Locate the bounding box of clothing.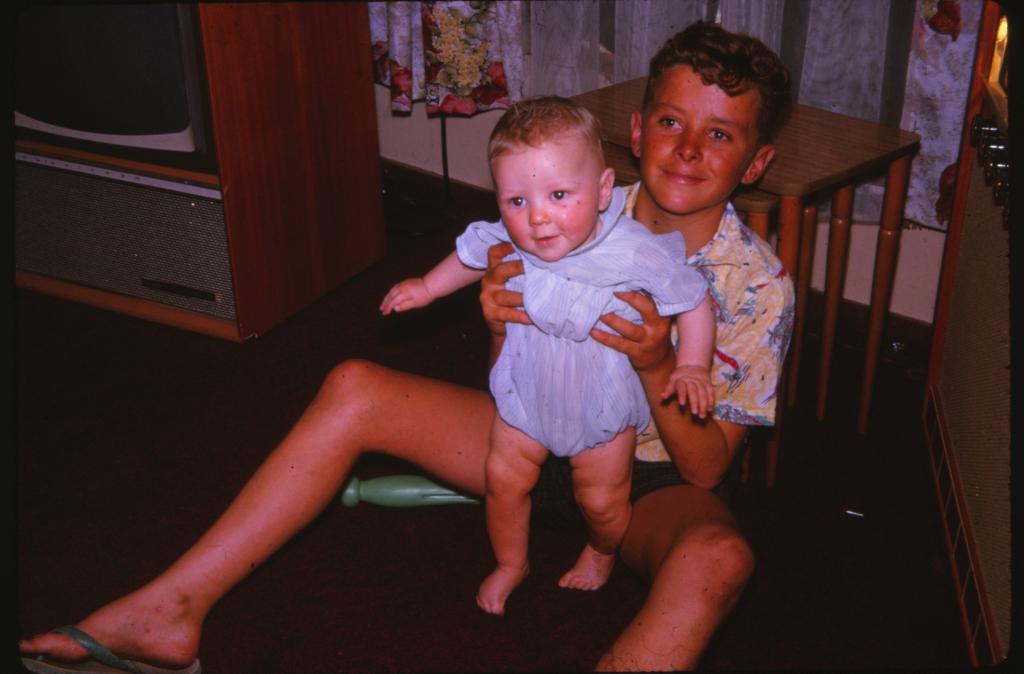
Bounding box: 625 174 789 477.
